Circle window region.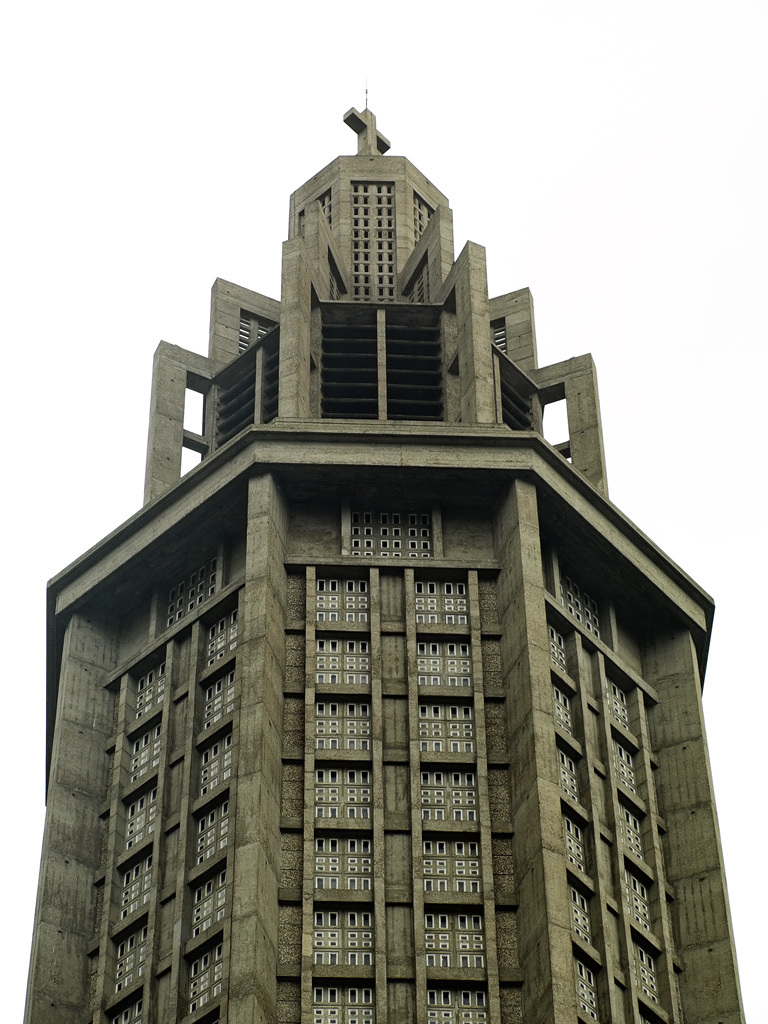
Region: x1=608 y1=803 x2=654 y2=878.
